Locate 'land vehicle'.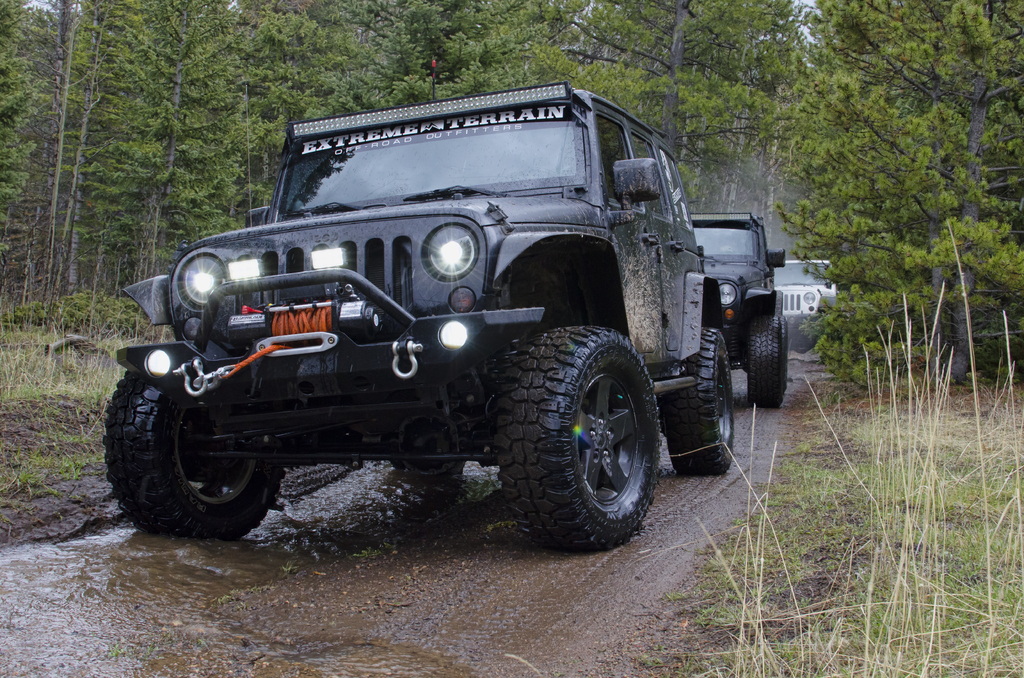
Bounding box: {"left": 771, "top": 263, "right": 842, "bottom": 321}.
